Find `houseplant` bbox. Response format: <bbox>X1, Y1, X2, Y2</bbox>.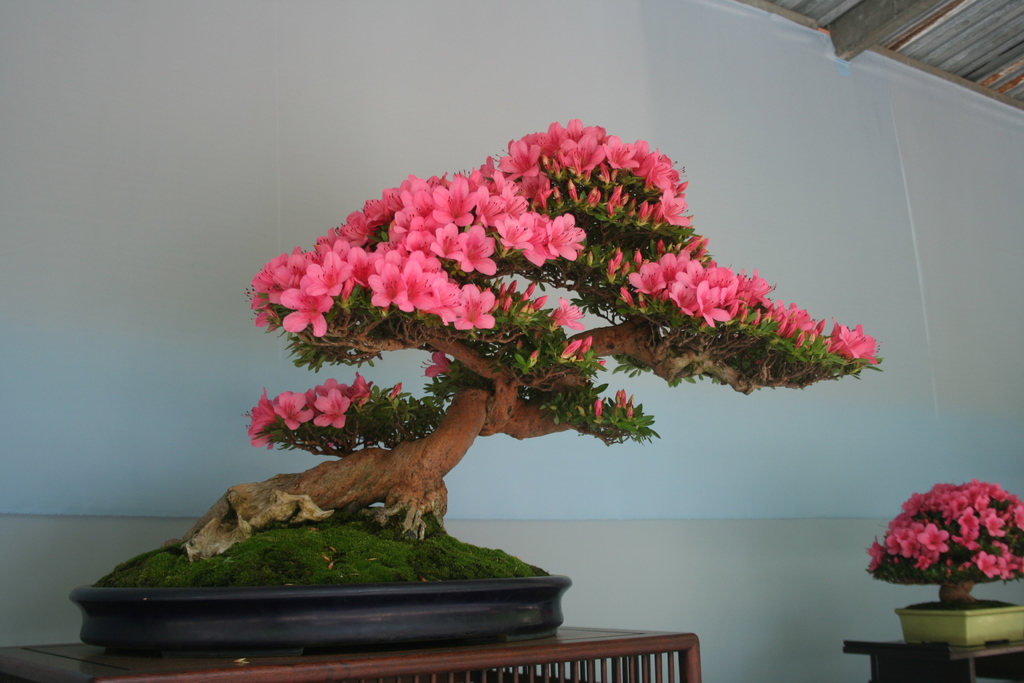
<bbox>859, 479, 1023, 650</bbox>.
